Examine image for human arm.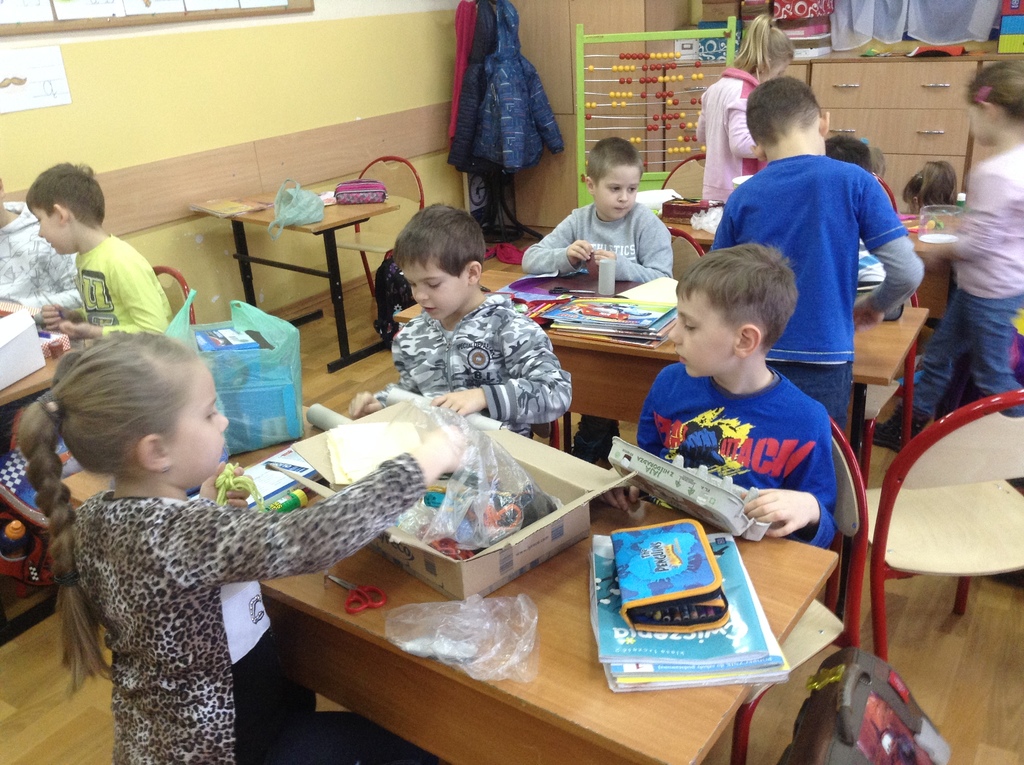
Examination result: box=[432, 323, 568, 423].
